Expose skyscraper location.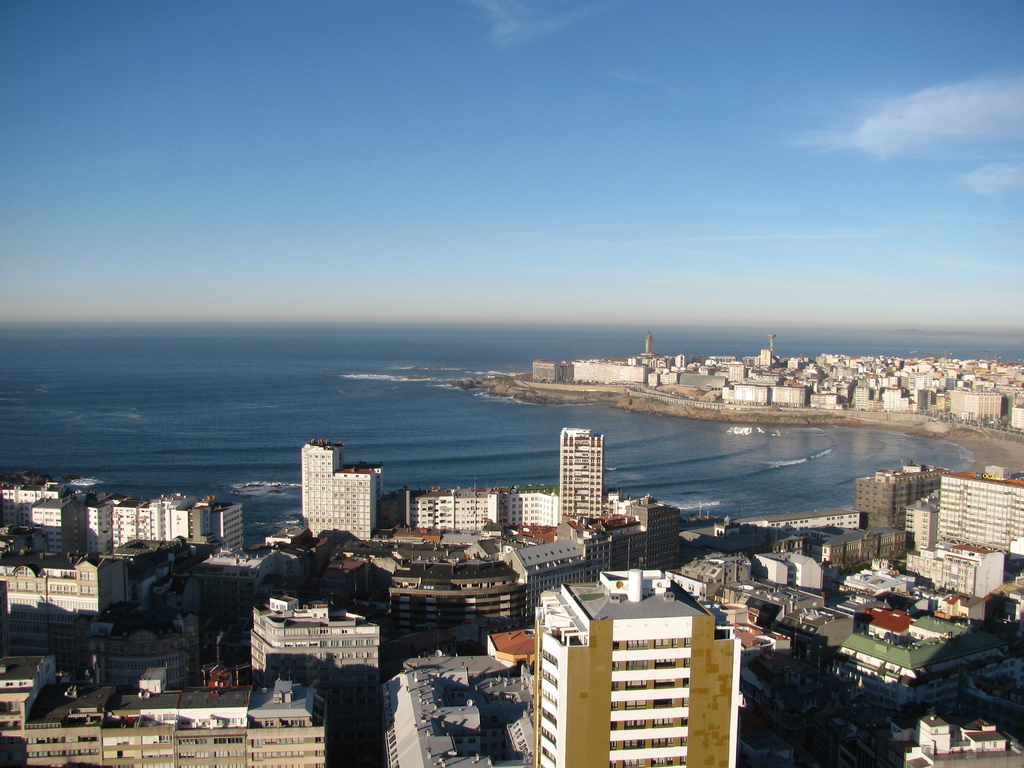
Exposed at {"x1": 852, "y1": 447, "x2": 975, "y2": 536}.
